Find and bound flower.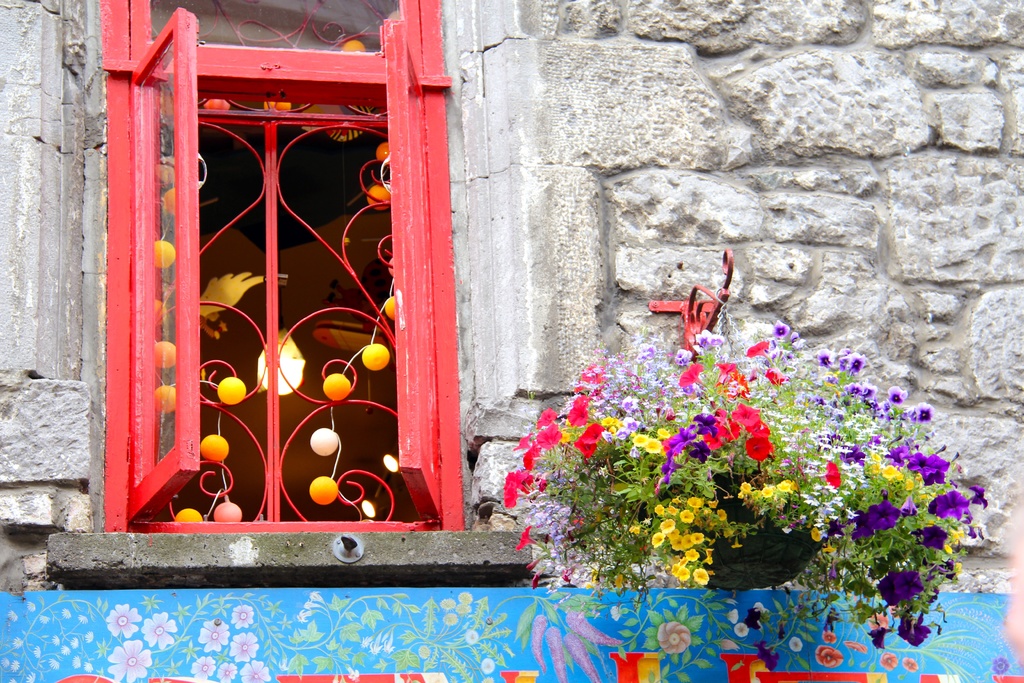
Bound: box(883, 651, 897, 666).
